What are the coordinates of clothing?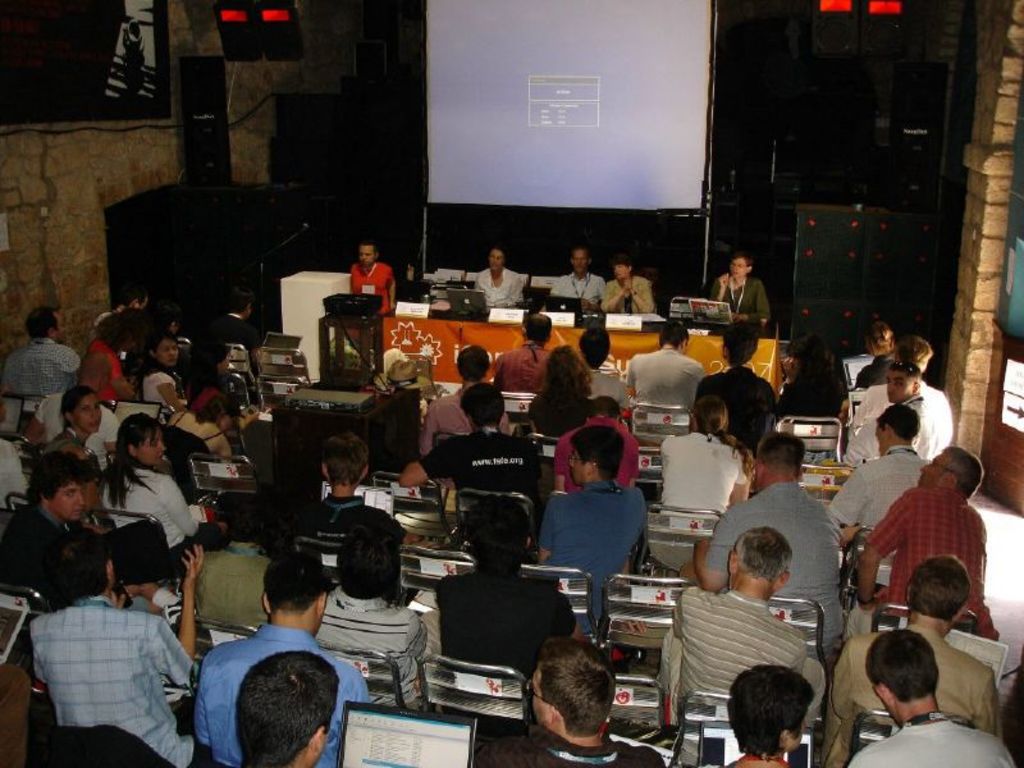
box(847, 710, 1019, 767).
